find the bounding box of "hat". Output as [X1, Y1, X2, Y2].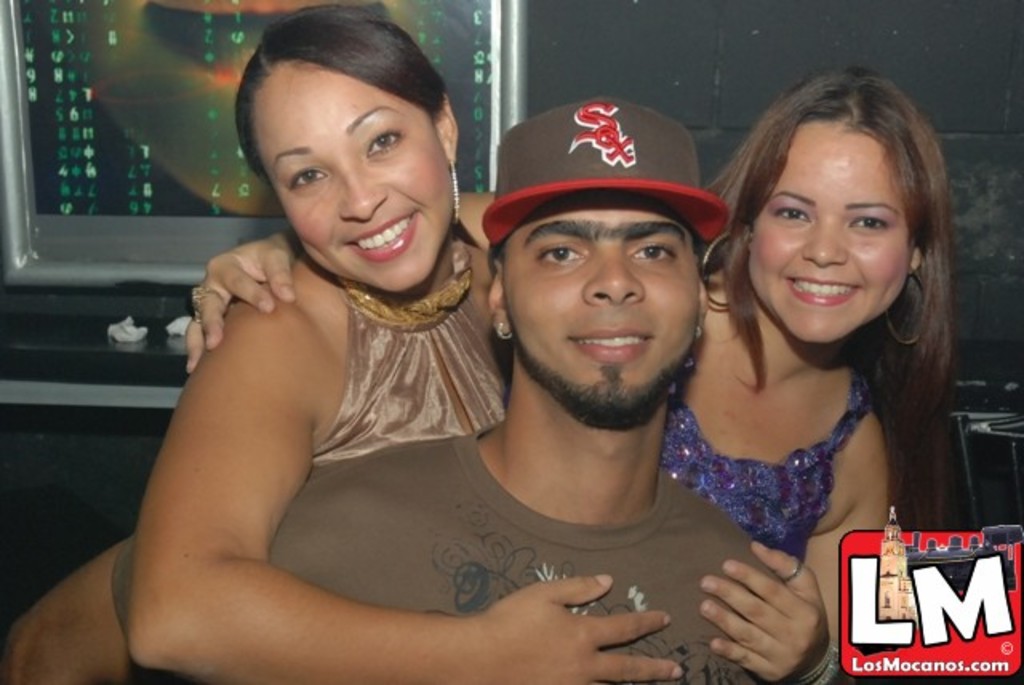
[482, 98, 731, 250].
